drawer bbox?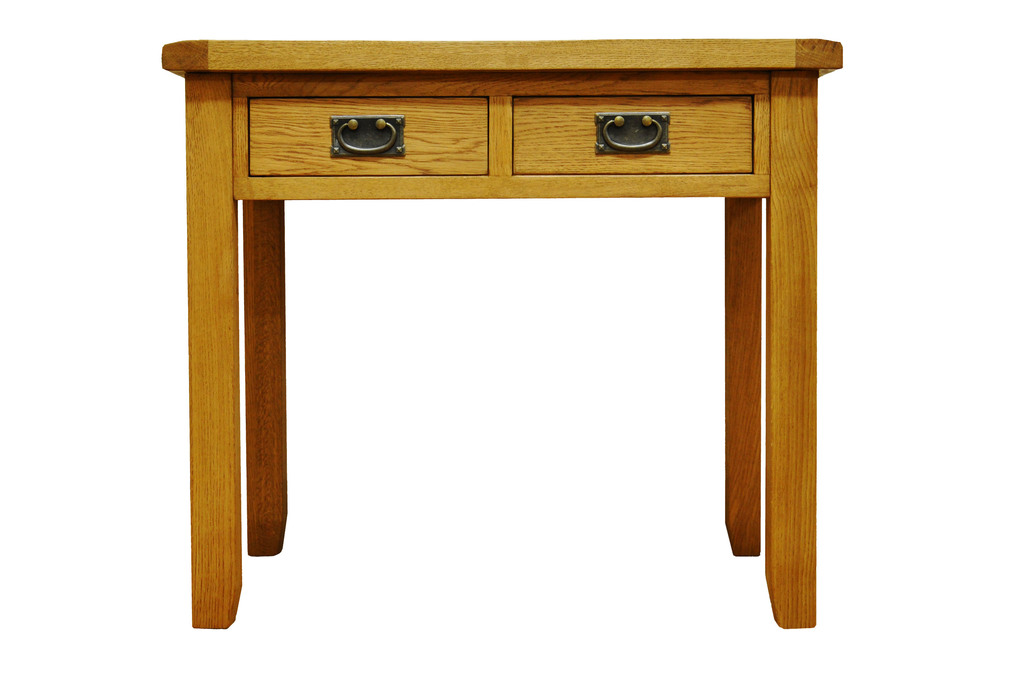
505 94 754 177
